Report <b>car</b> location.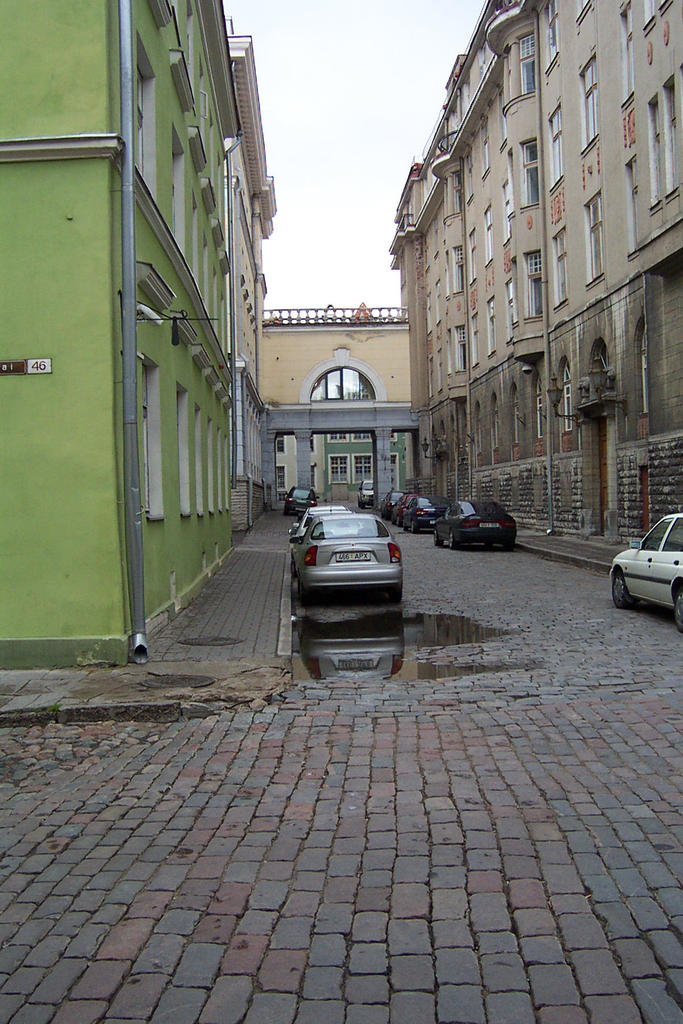
Report: {"x1": 434, "y1": 495, "x2": 530, "y2": 552}.
